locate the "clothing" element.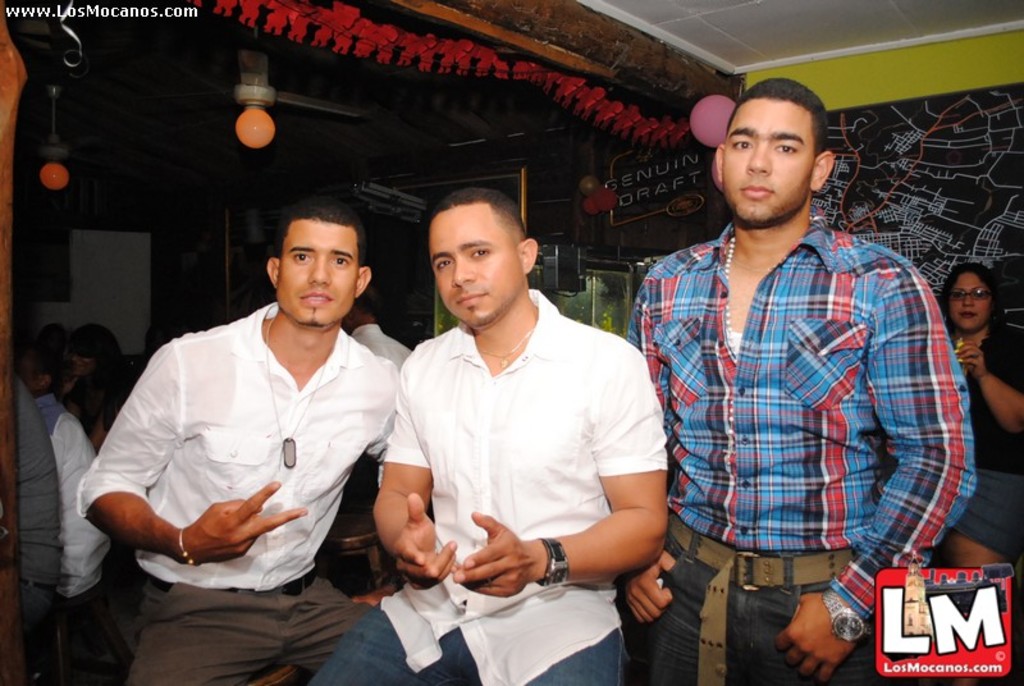
Element bbox: <box>93,247,387,641</box>.
